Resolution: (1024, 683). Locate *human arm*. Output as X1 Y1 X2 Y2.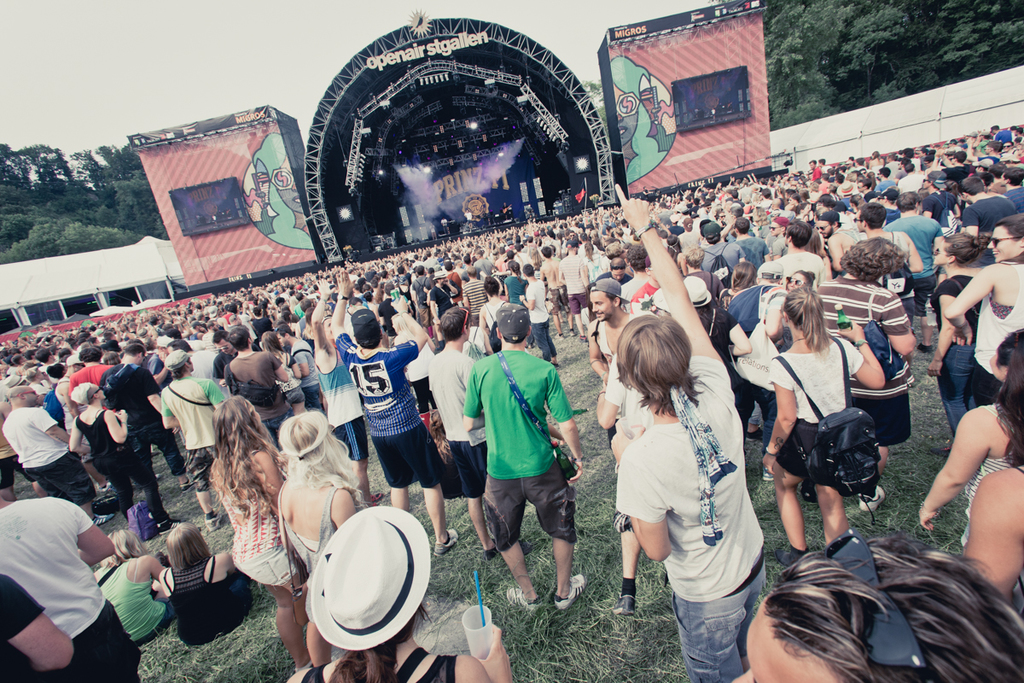
141 367 160 402.
